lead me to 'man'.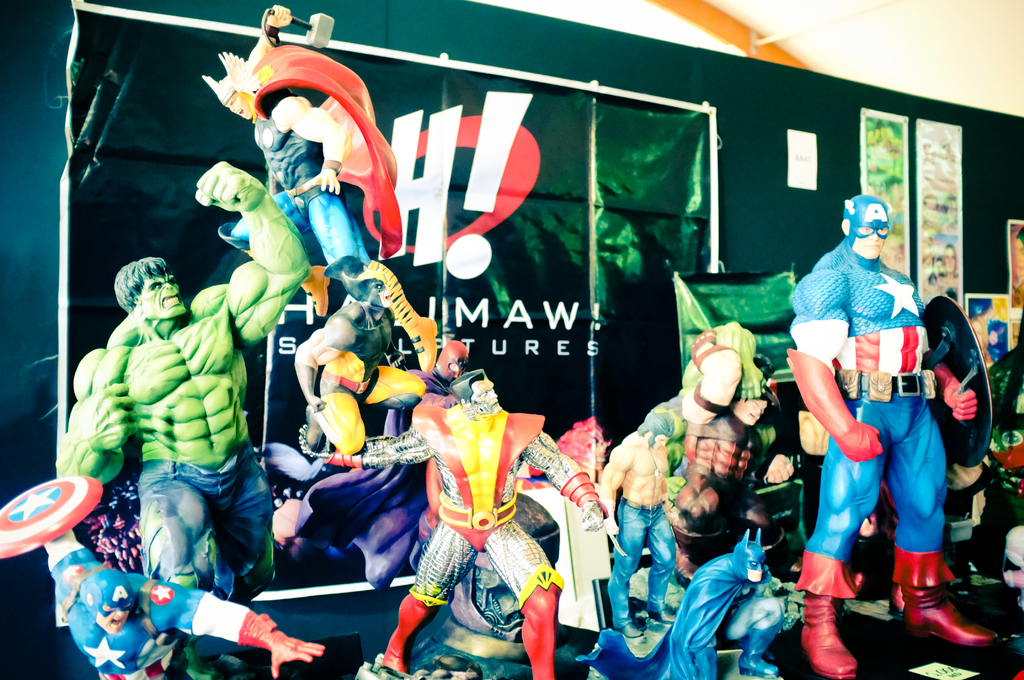
Lead to 657/535/784/679.
